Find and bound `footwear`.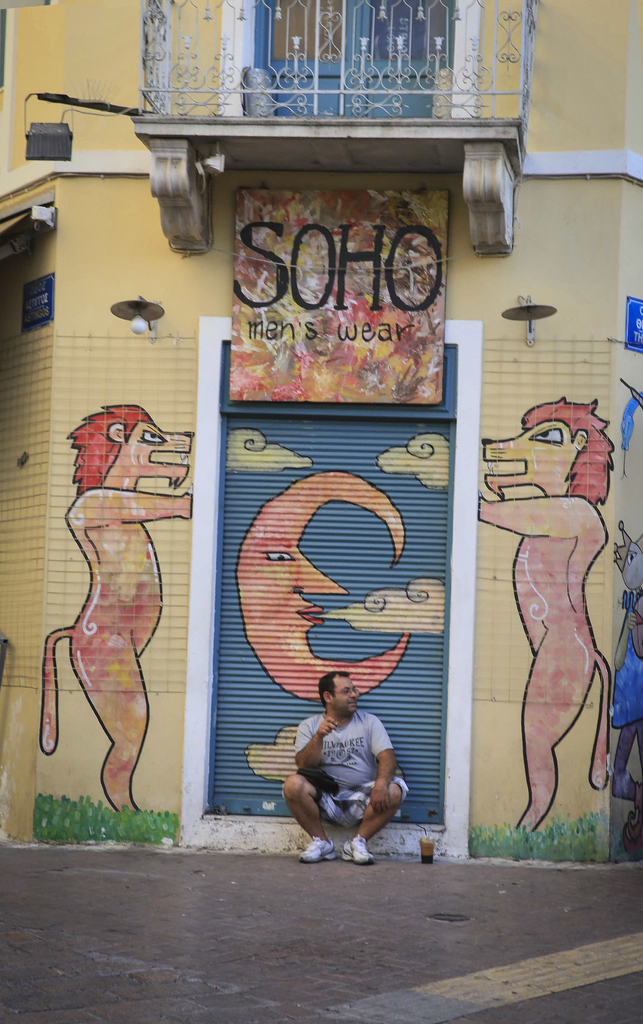
Bound: [x1=301, y1=837, x2=341, y2=861].
